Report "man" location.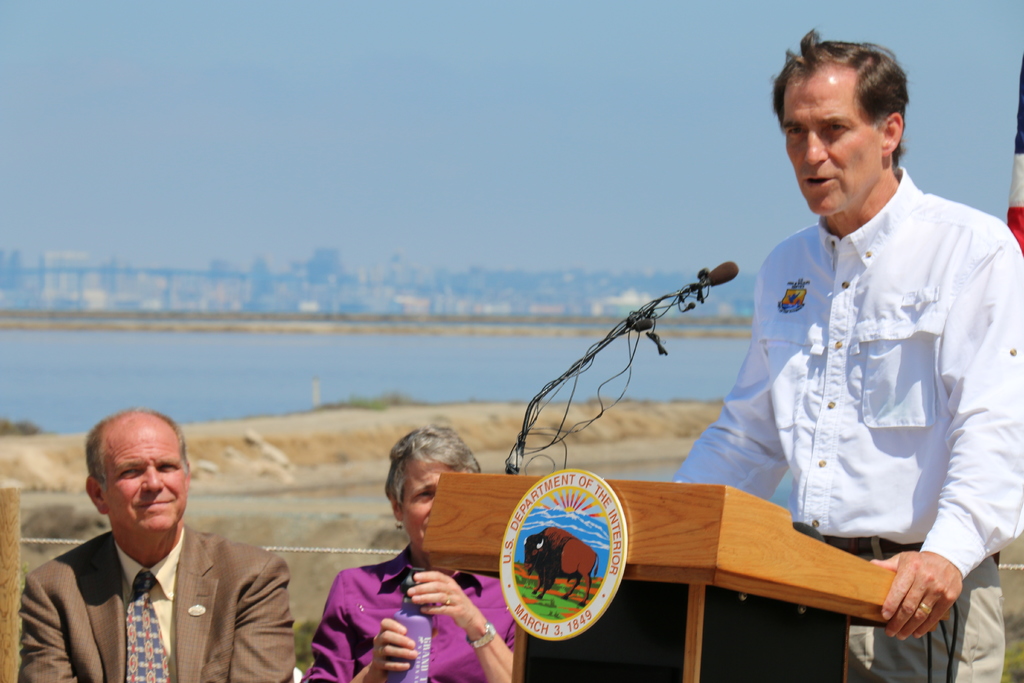
Report: [671,28,1023,682].
